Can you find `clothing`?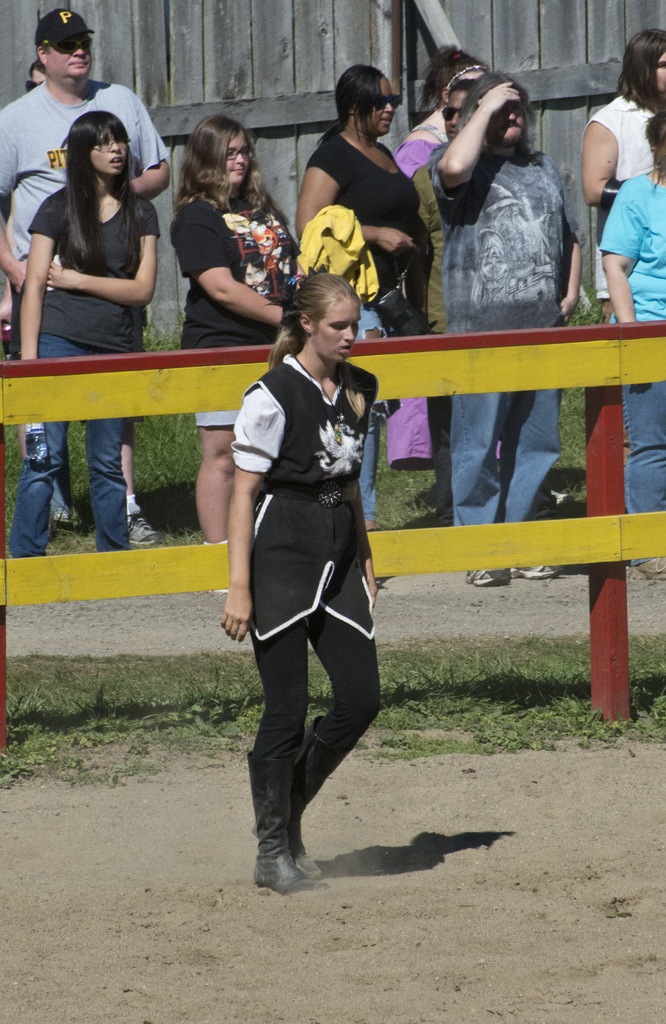
Yes, bounding box: (left=235, top=316, right=383, bottom=764).
